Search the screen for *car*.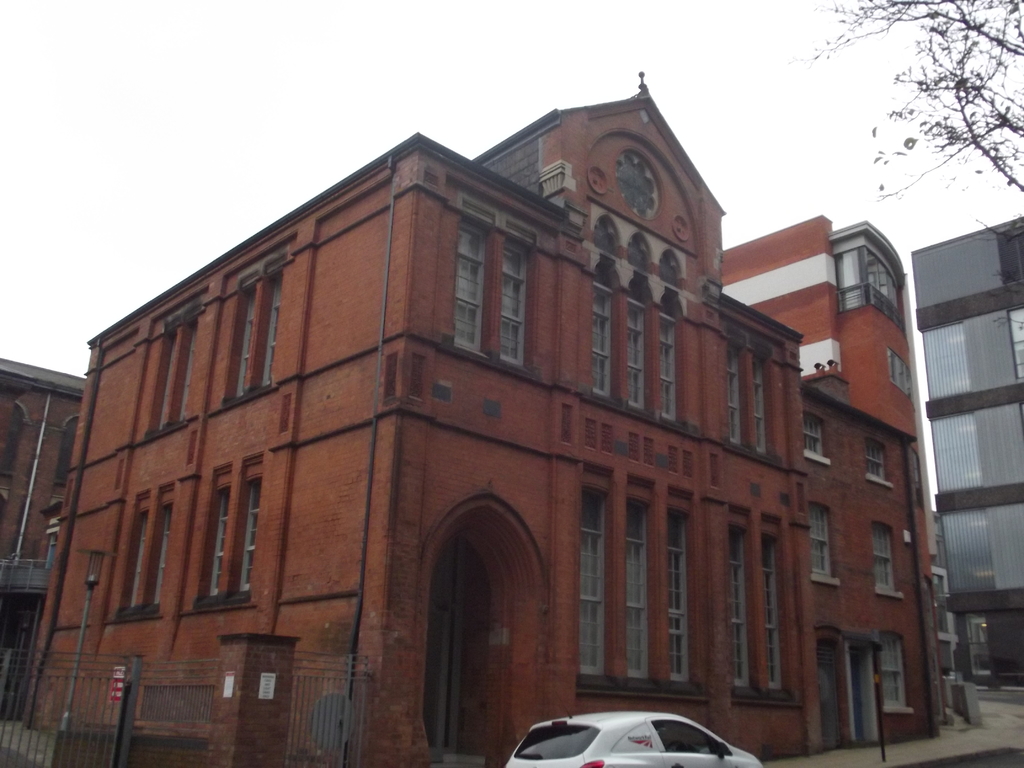
Found at rect(508, 709, 766, 767).
